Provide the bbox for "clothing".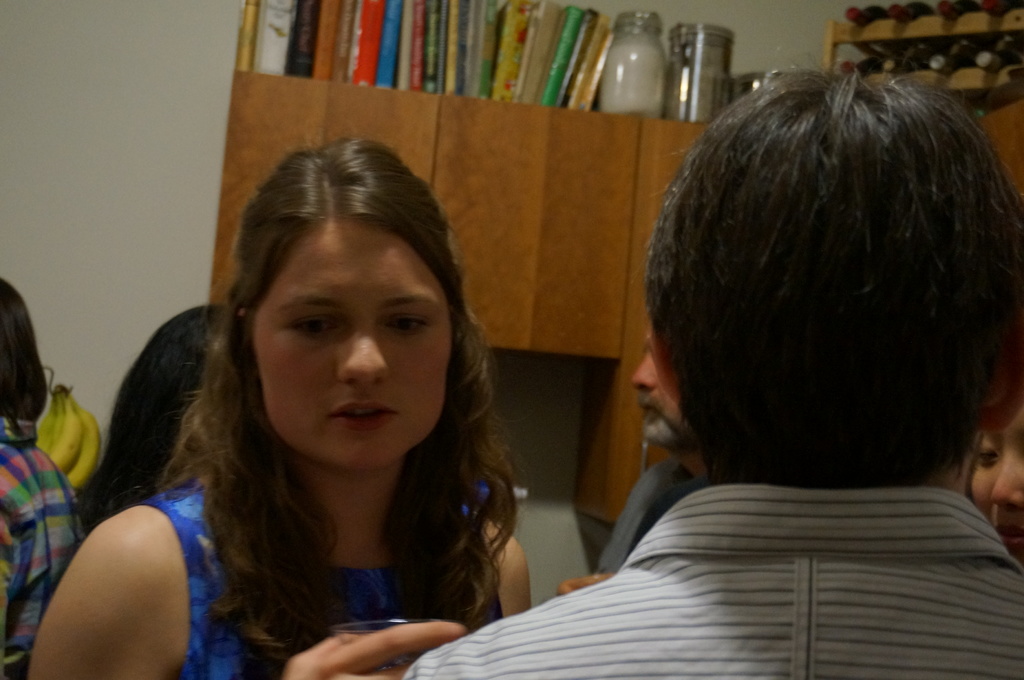
0 420 89 679.
